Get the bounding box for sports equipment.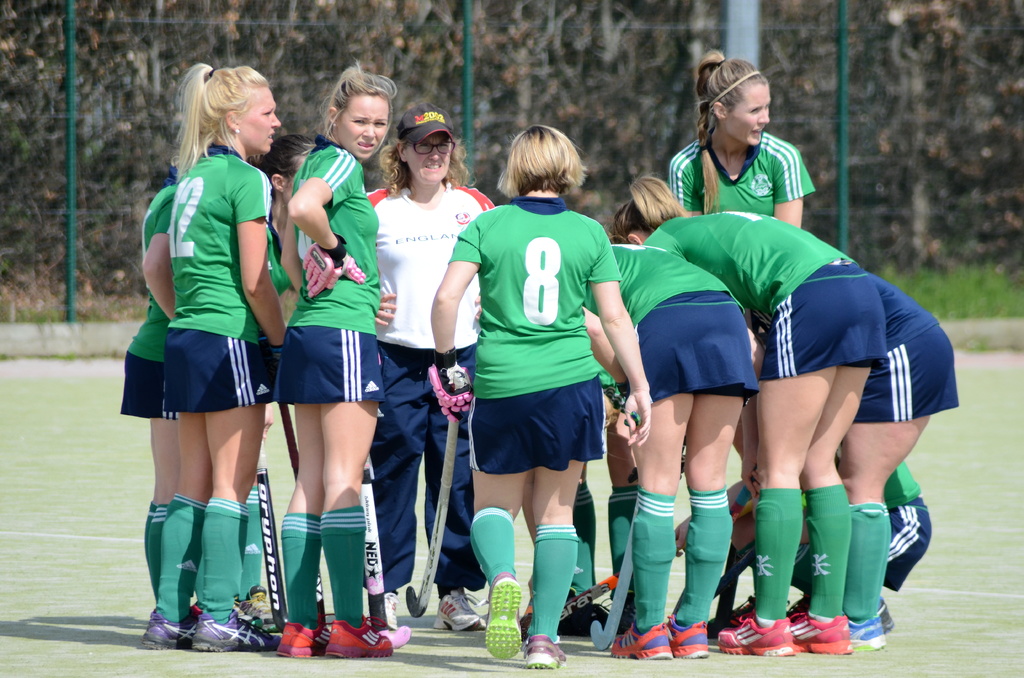
{"left": 404, "top": 419, "right": 461, "bottom": 624}.
